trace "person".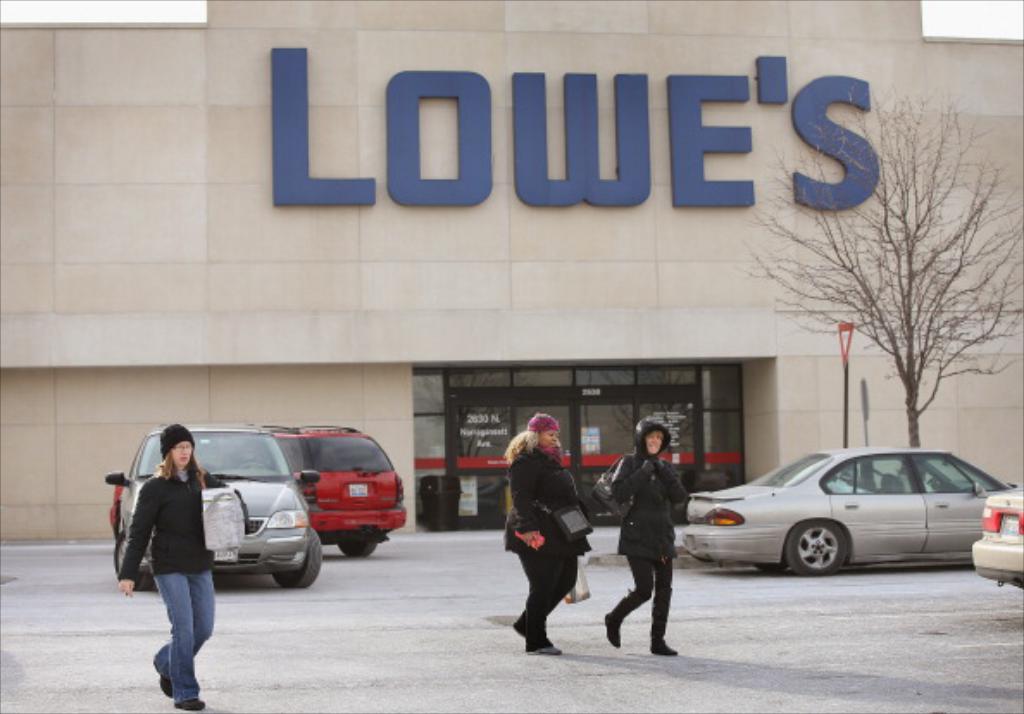
Traced to [131,419,243,692].
